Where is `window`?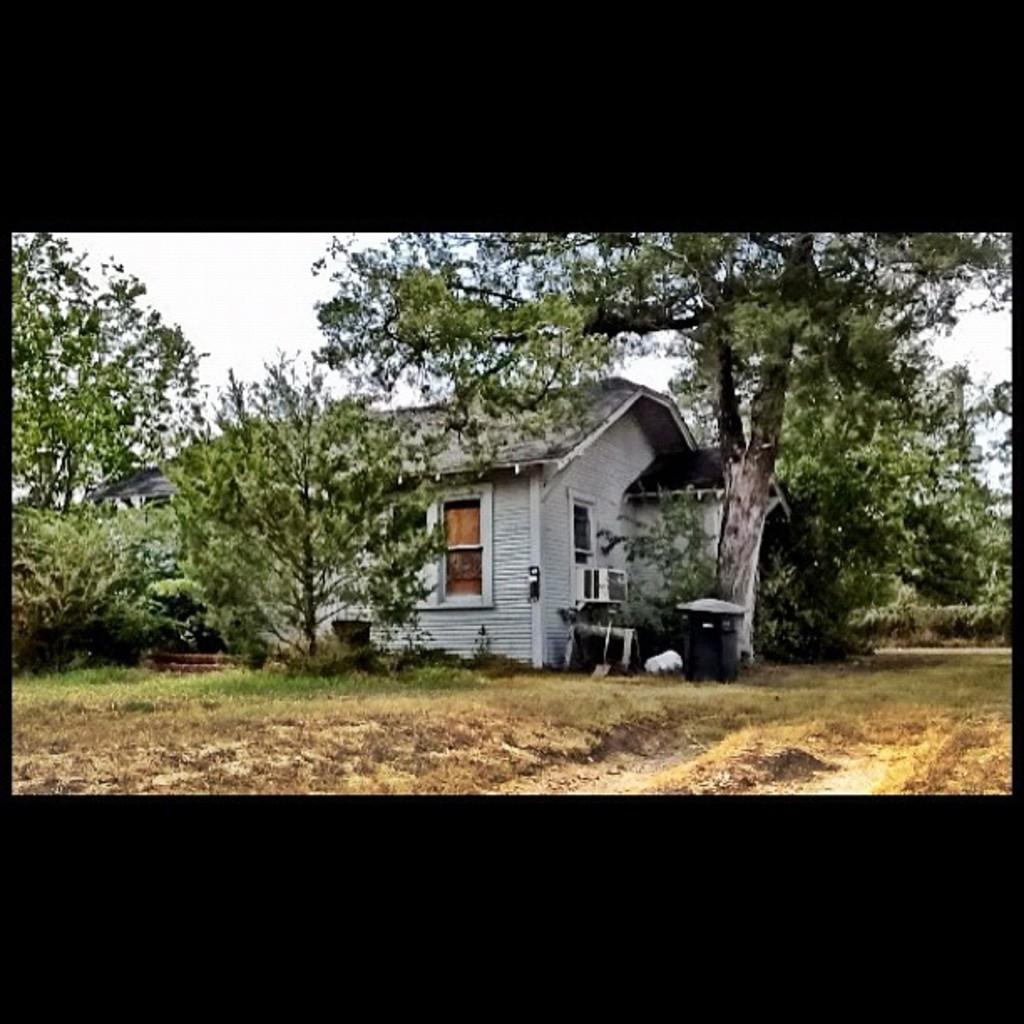
select_region(567, 490, 594, 569).
